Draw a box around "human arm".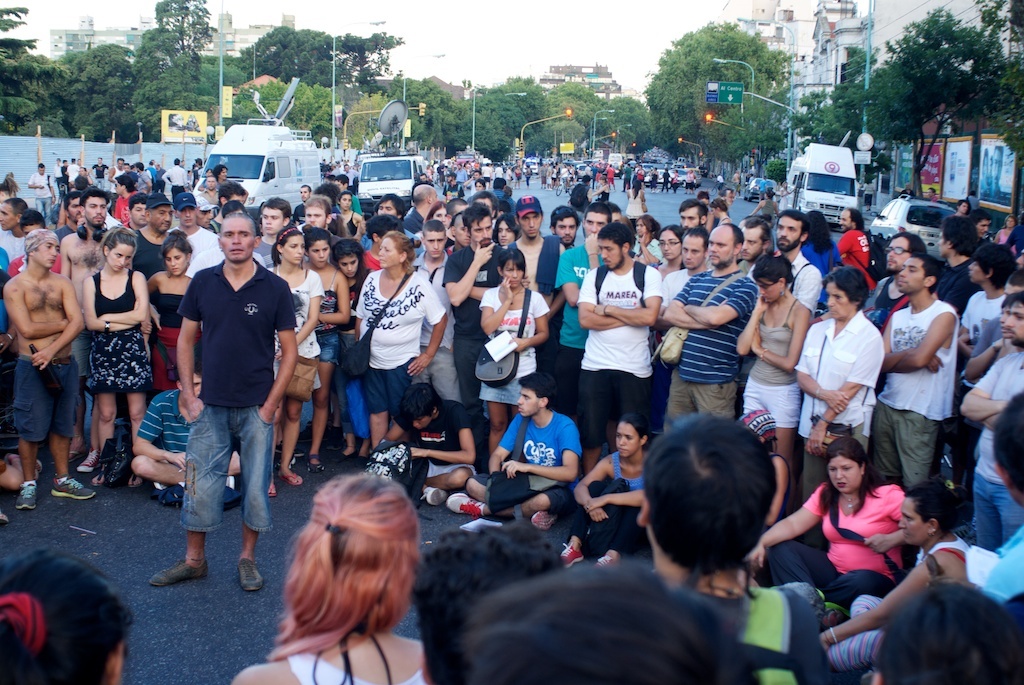
BBox(504, 416, 584, 483).
